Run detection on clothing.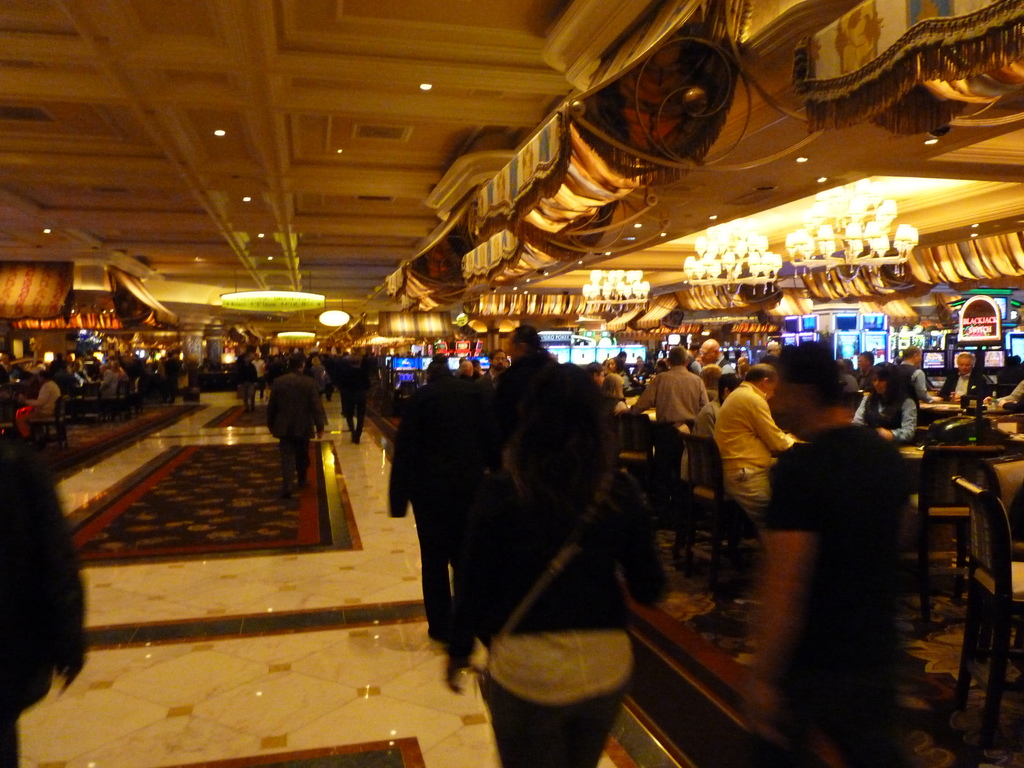
Result: (721,379,788,544).
